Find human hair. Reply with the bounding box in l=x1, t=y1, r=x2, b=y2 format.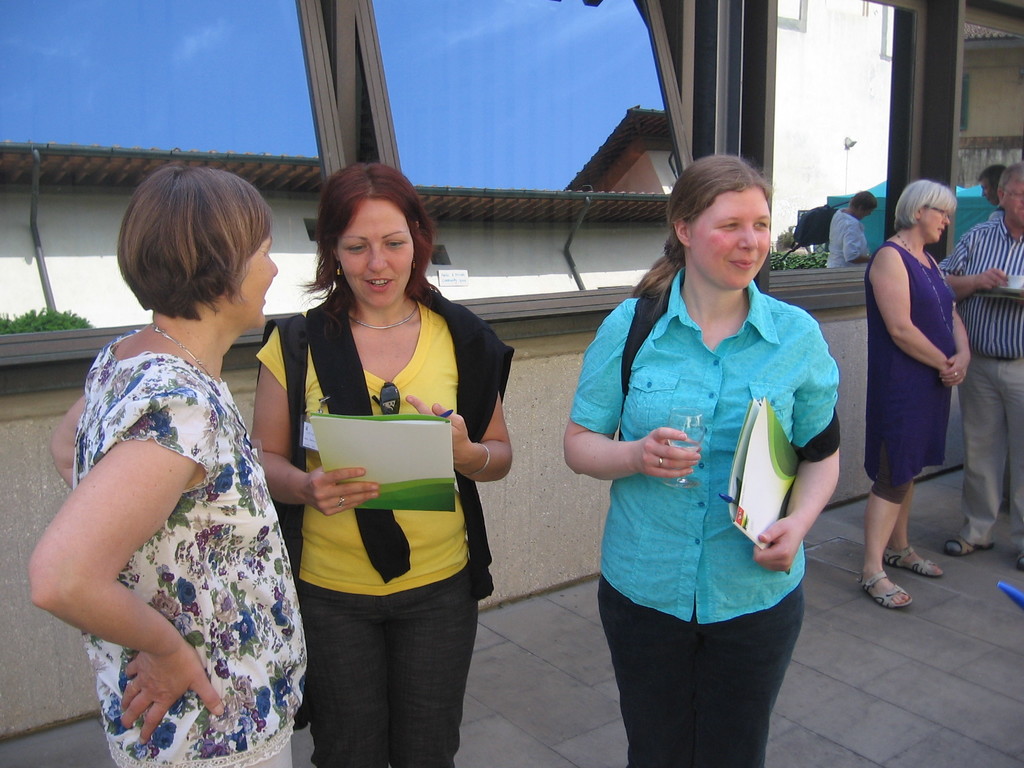
l=631, t=154, r=774, b=328.
